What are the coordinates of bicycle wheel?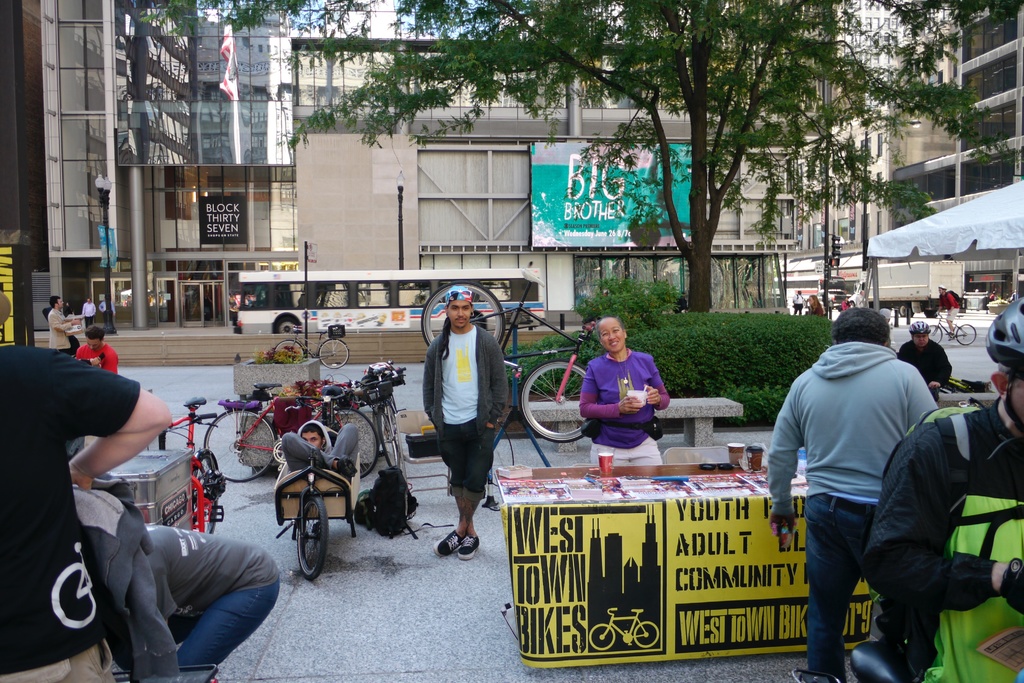
297, 498, 331, 580.
